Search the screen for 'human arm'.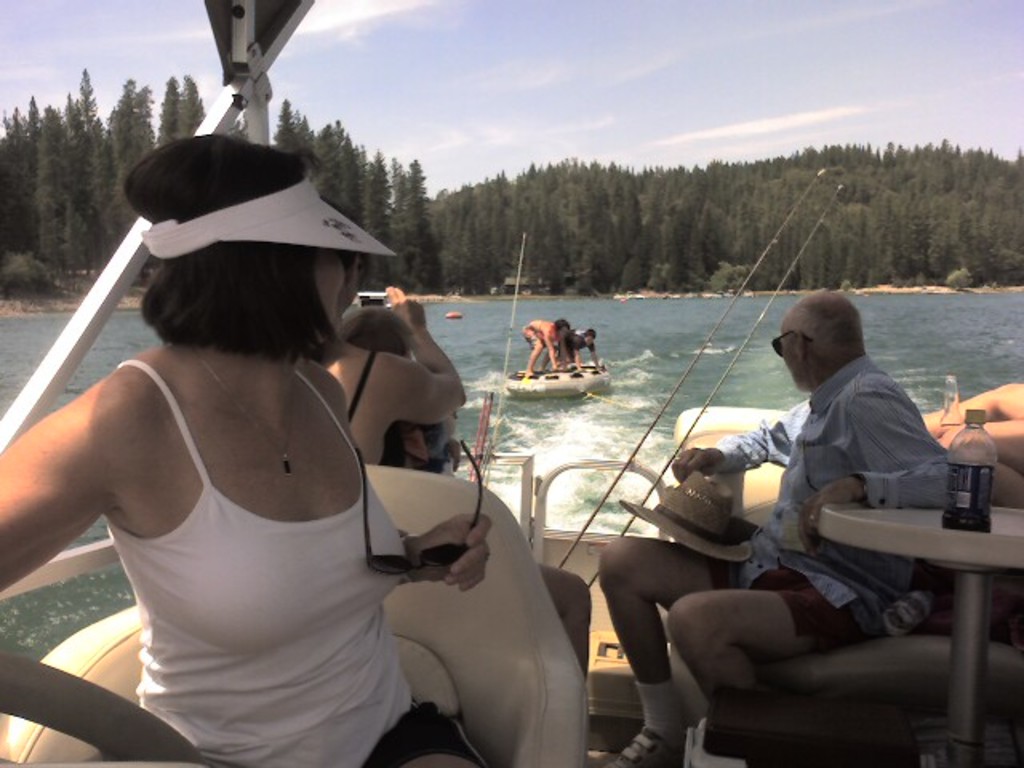
Found at x1=539 y1=326 x2=558 y2=366.
